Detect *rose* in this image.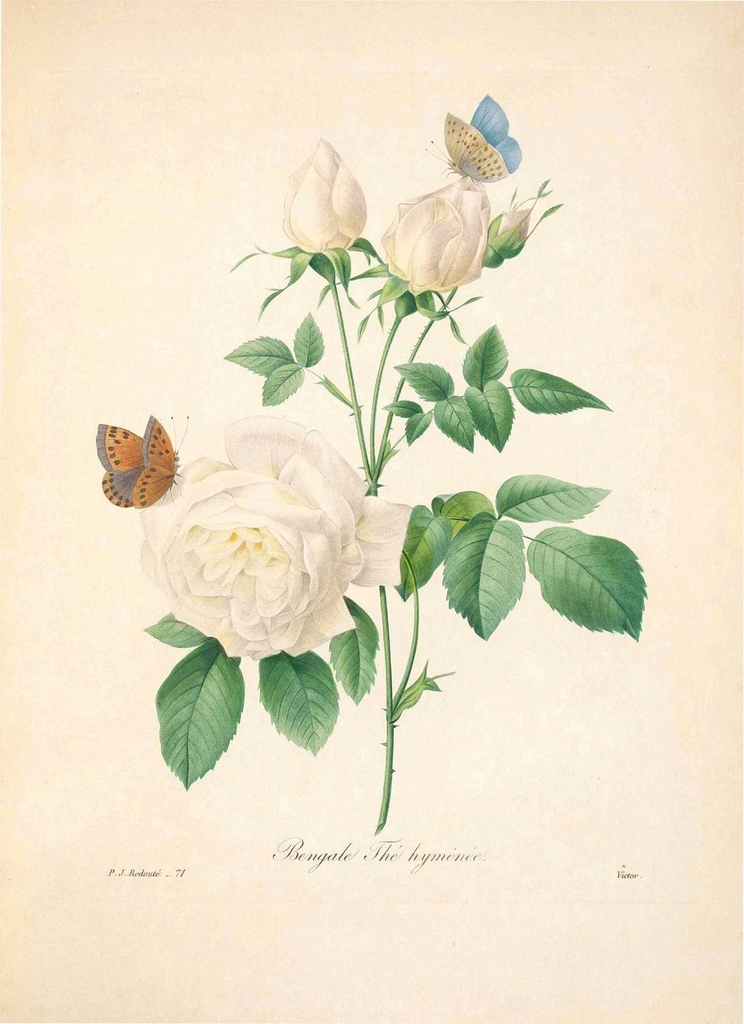
Detection: rect(487, 211, 527, 258).
